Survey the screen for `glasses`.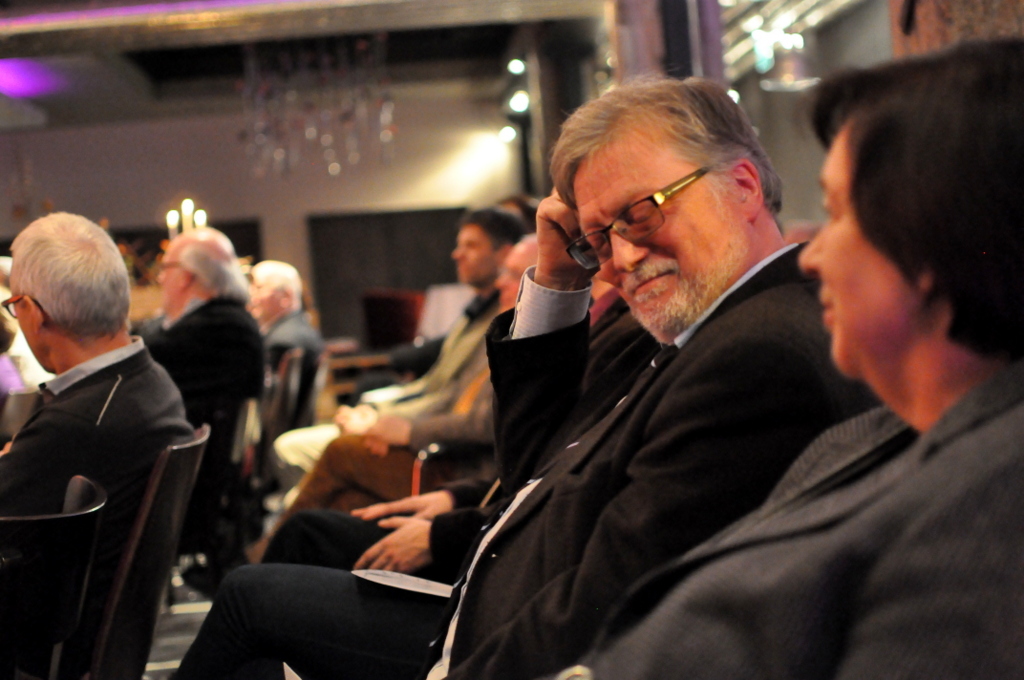
Survey found: box(153, 264, 181, 280).
